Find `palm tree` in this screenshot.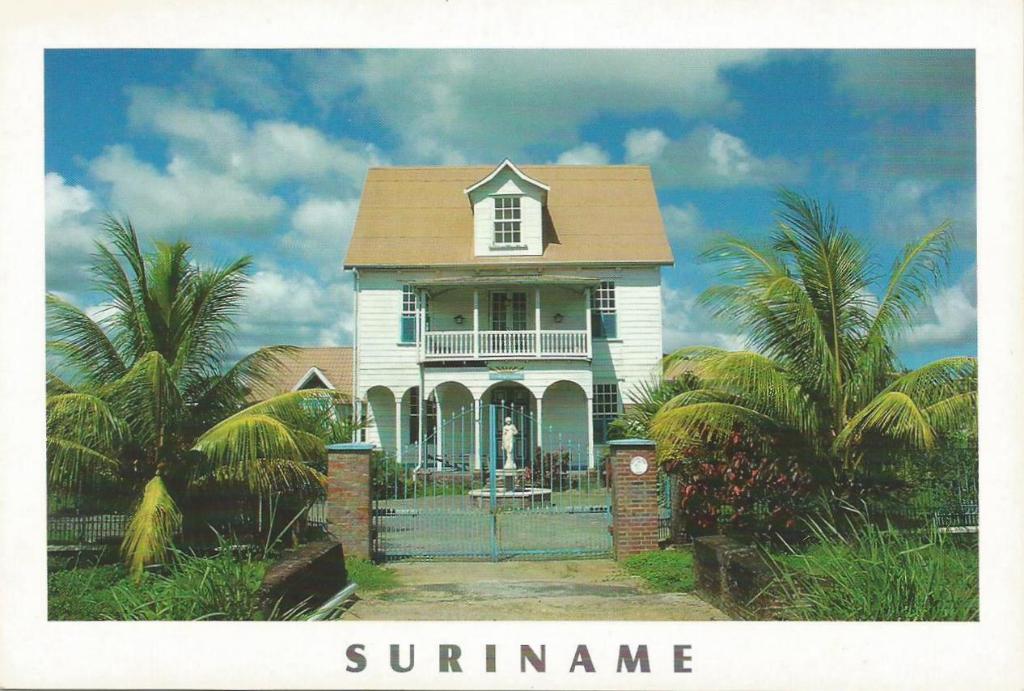
The bounding box for `palm tree` is box=[65, 256, 267, 535].
